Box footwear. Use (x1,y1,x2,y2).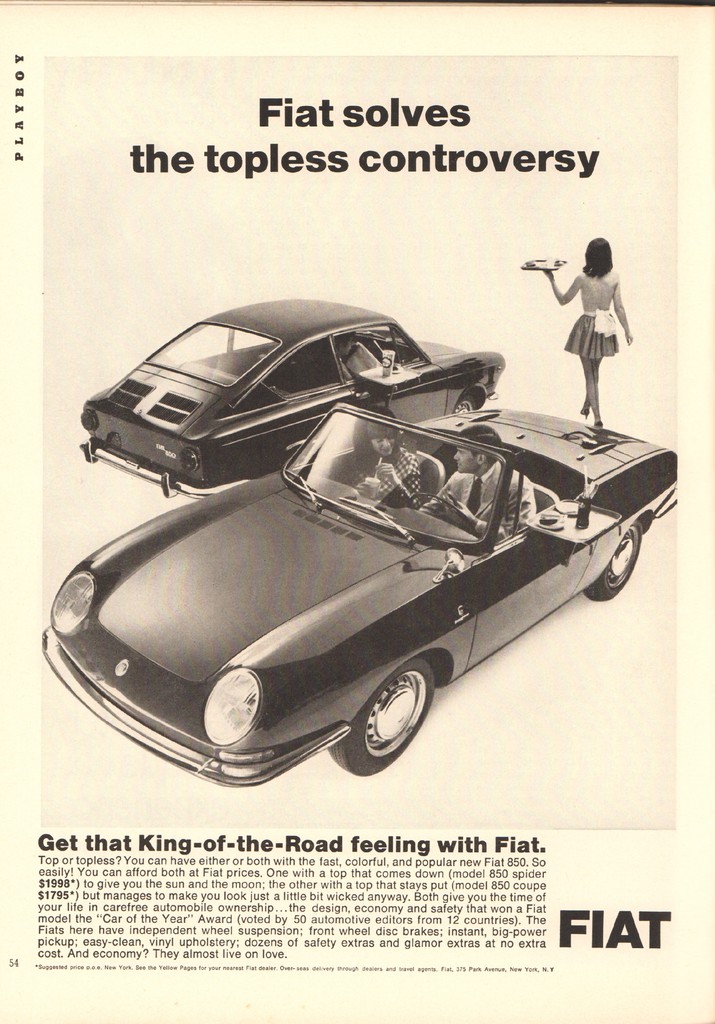
(574,404,588,419).
